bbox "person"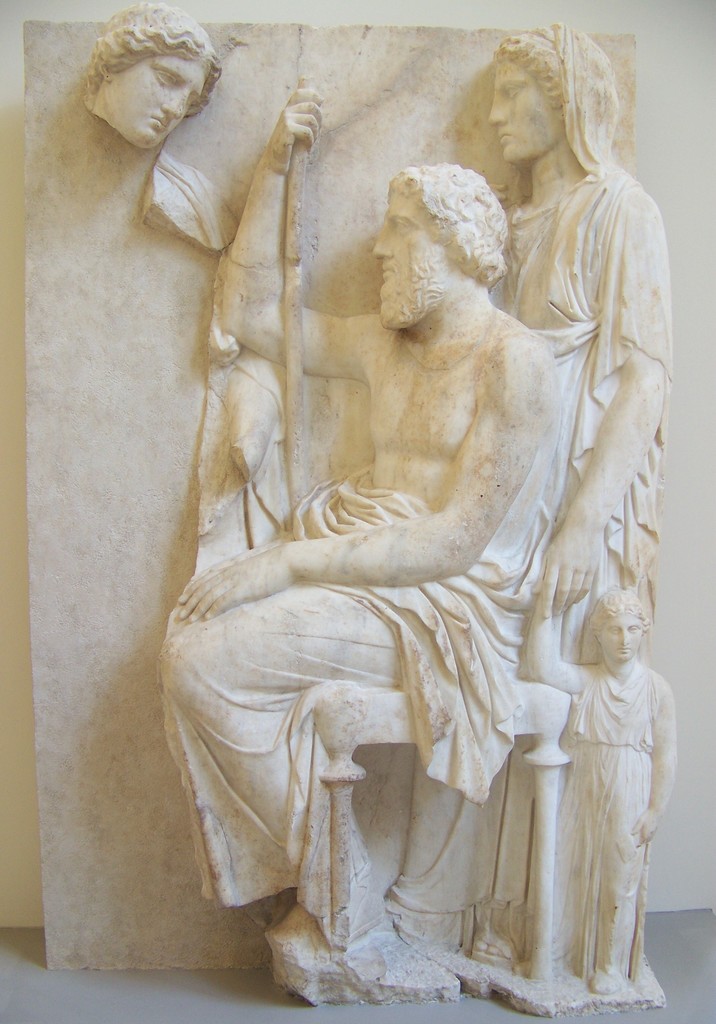
[left=488, top=25, right=673, bottom=964]
